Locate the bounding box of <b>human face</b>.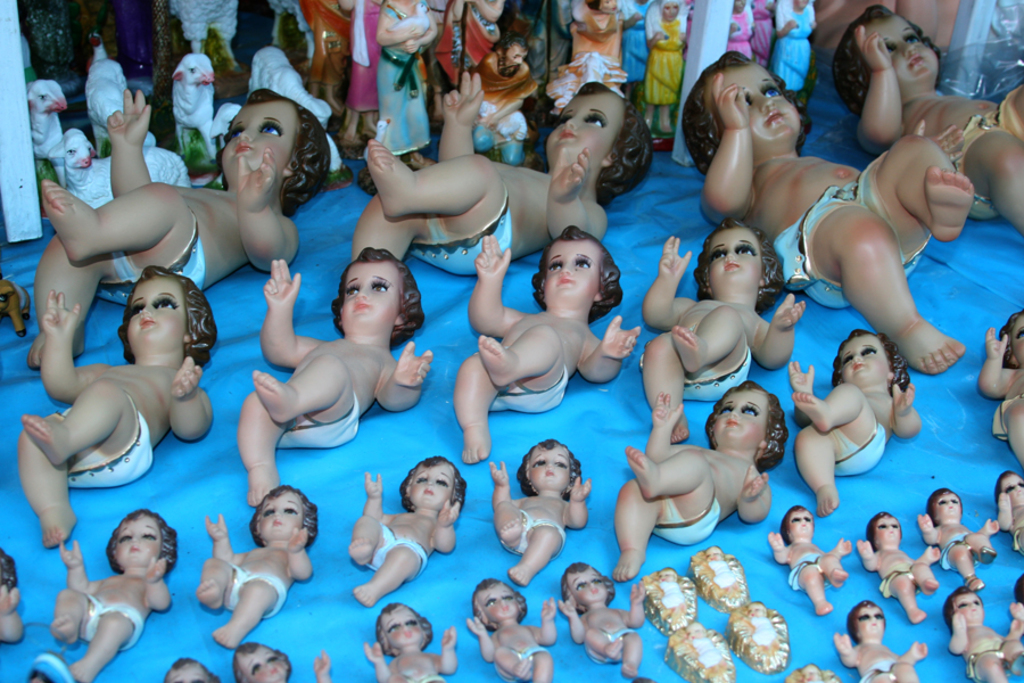
Bounding box: 666:5:678:19.
